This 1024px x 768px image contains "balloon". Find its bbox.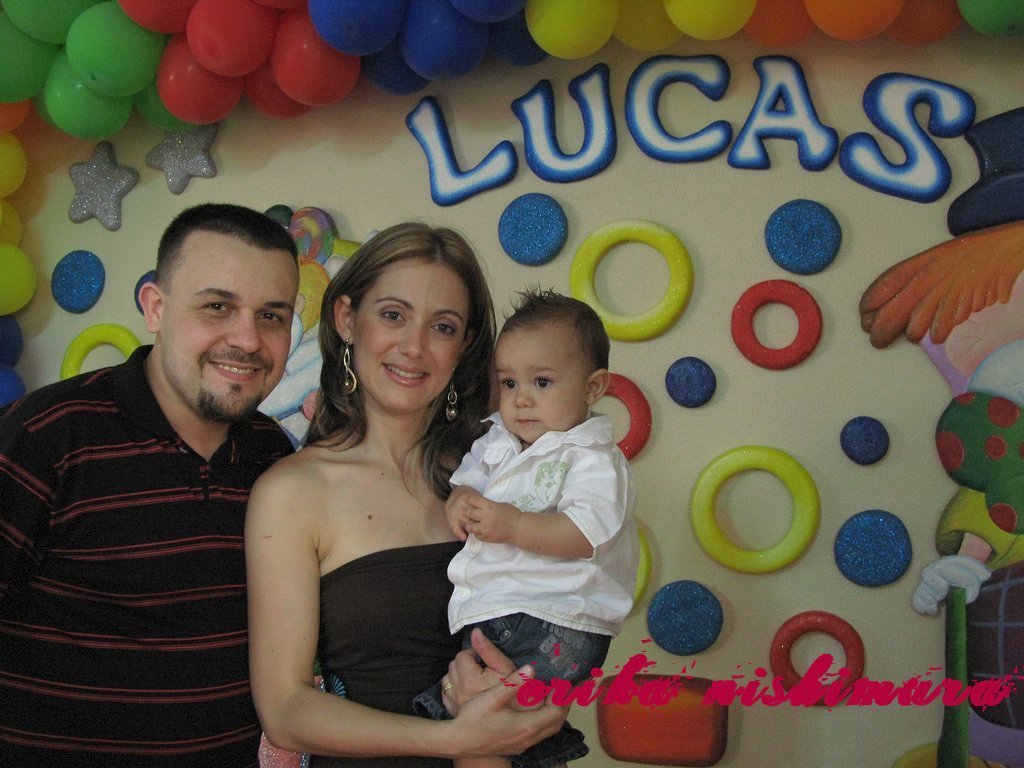
(0, 239, 35, 313).
